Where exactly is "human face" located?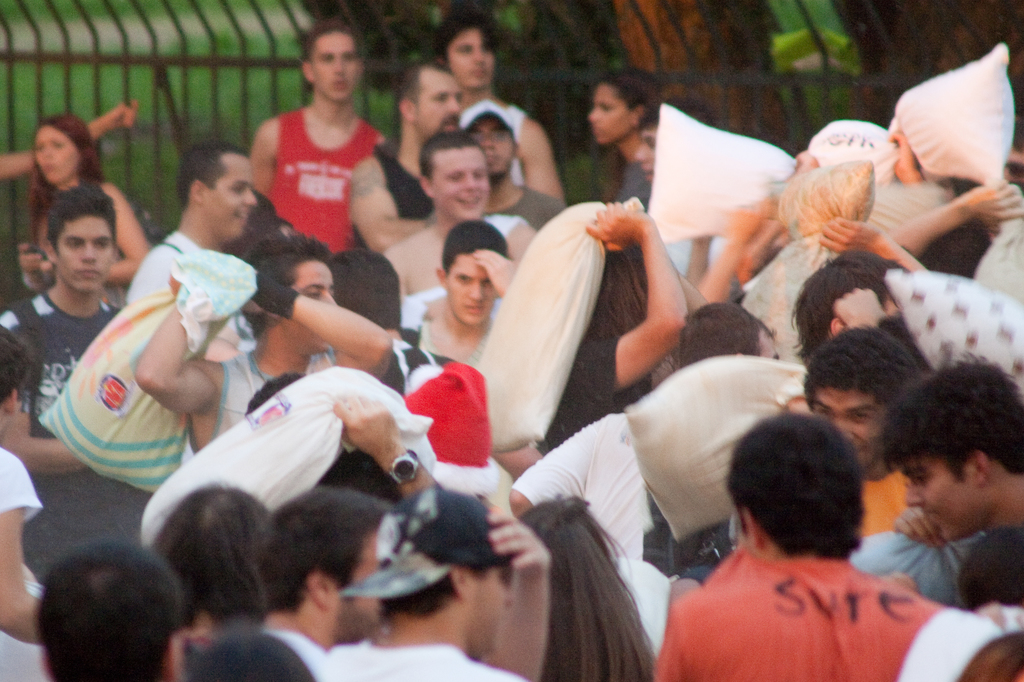
Its bounding box is l=285, t=252, r=339, b=350.
